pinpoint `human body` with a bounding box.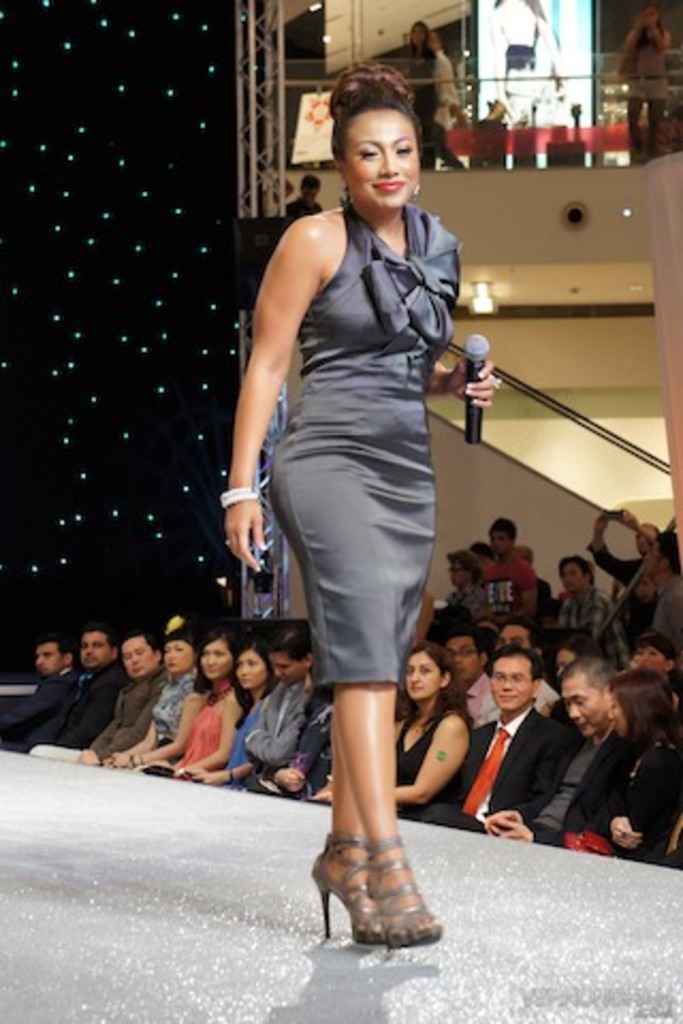
{"left": 625, "top": 631, "right": 681, "bottom": 704}.
